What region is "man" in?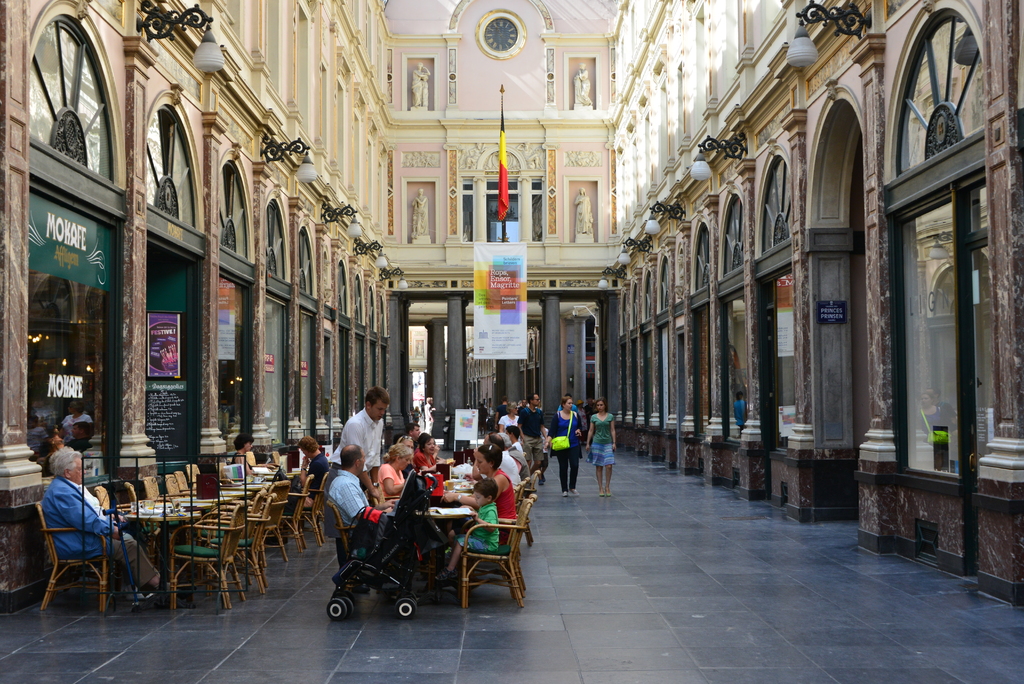
x1=515 y1=392 x2=548 y2=481.
